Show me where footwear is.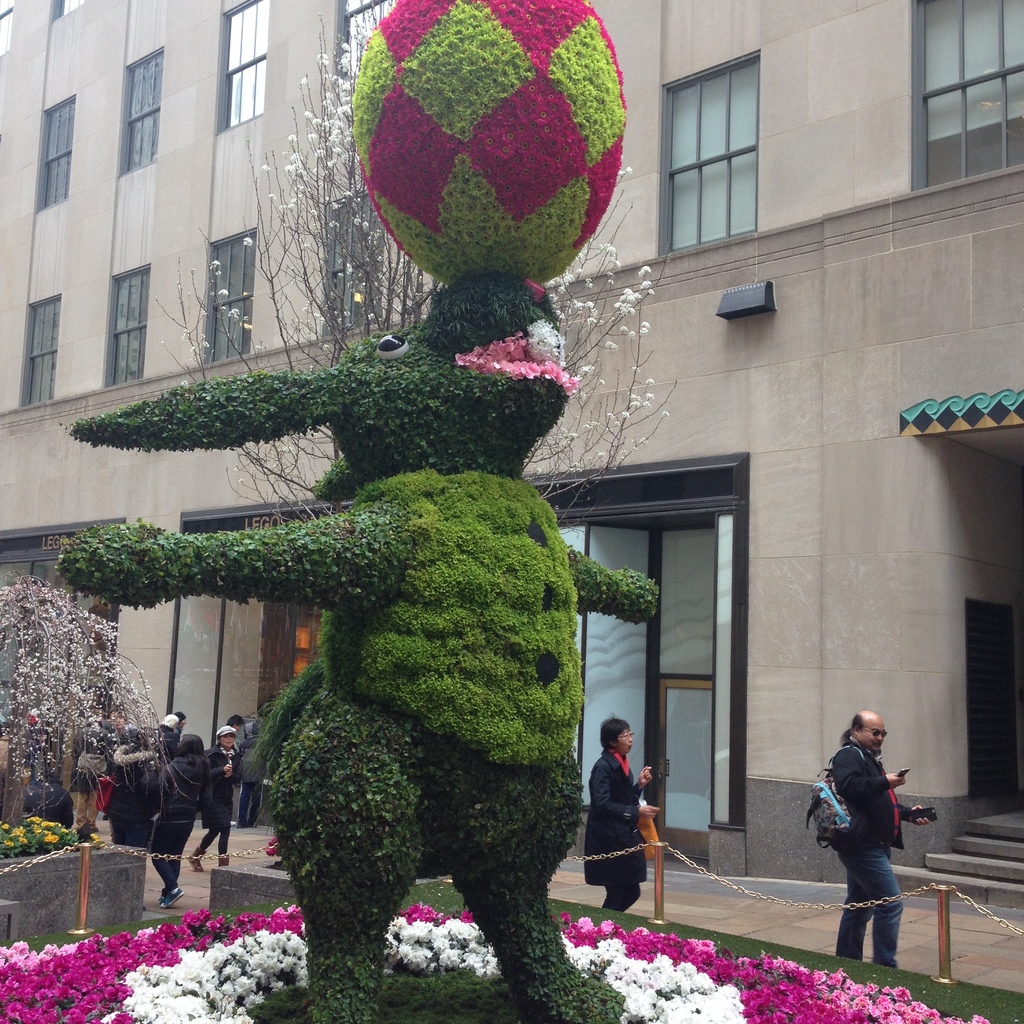
footwear is at bbox(157, 885, 186, 911).
